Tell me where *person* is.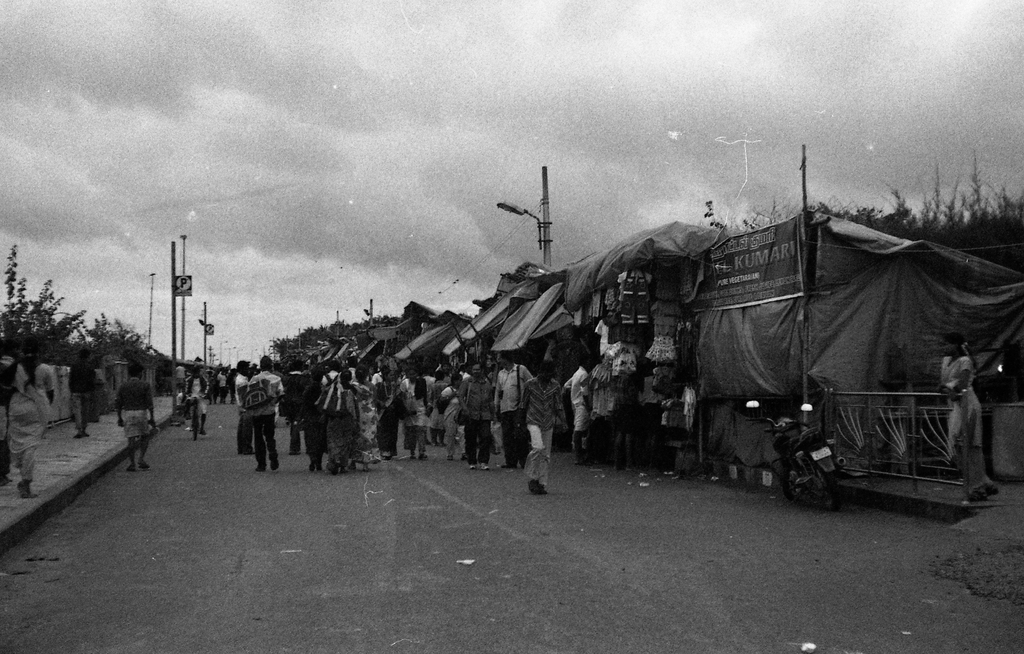
*person* is at {"left": 561, "top": 359, "right": 591, "bottom": 467}.
